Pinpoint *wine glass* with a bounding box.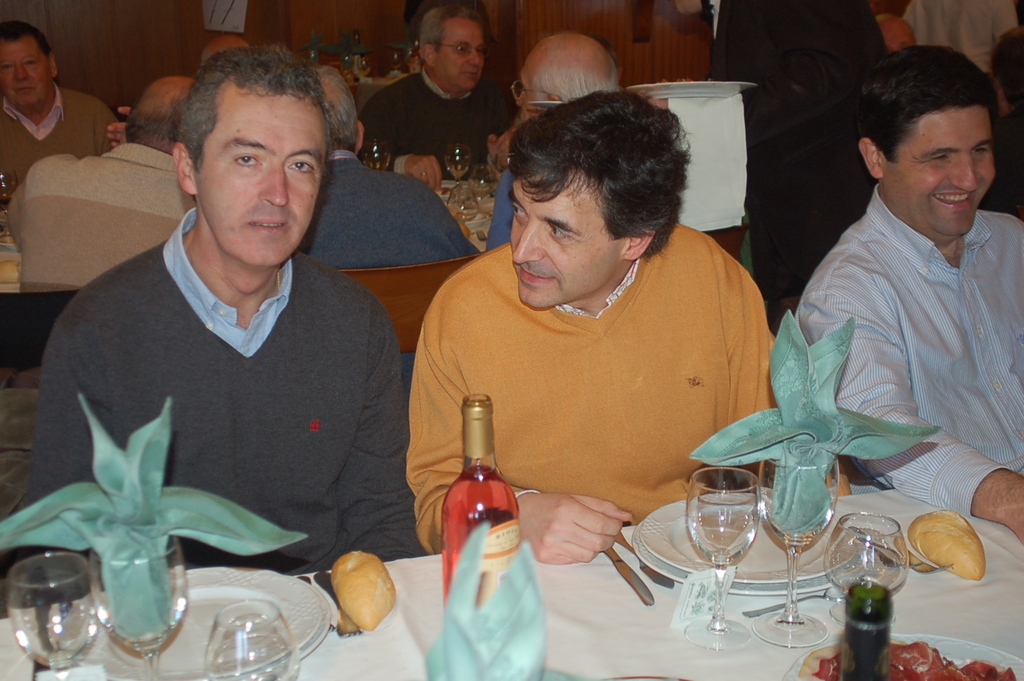
x1=682, y1=469, x2=761, y2=650.
